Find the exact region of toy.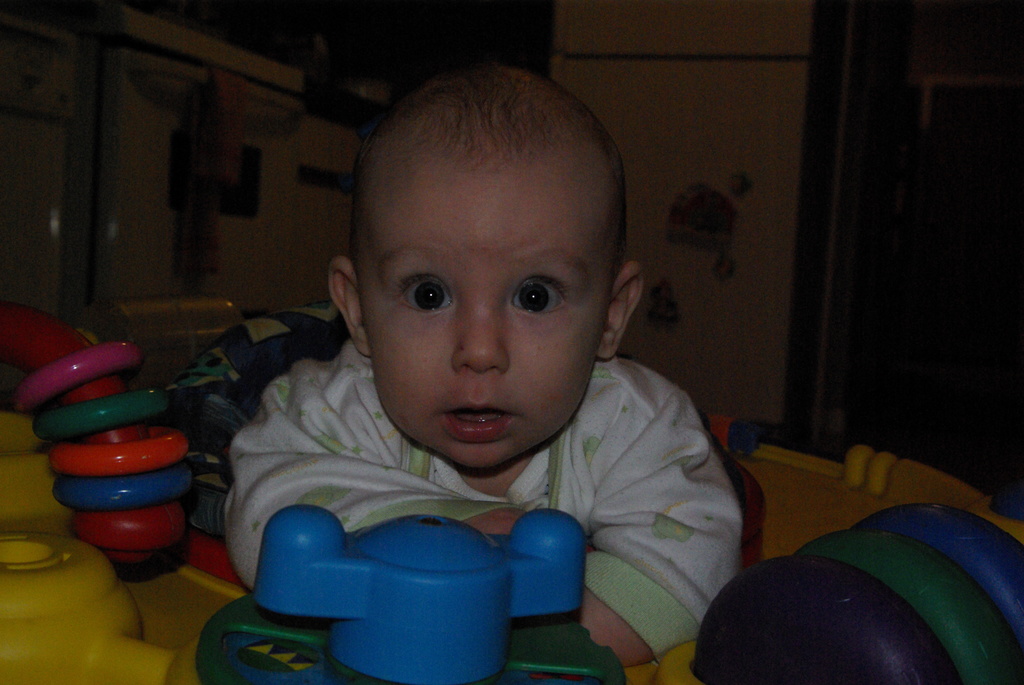
Exact region: left=255, top=498, right=586, bottom=684.
